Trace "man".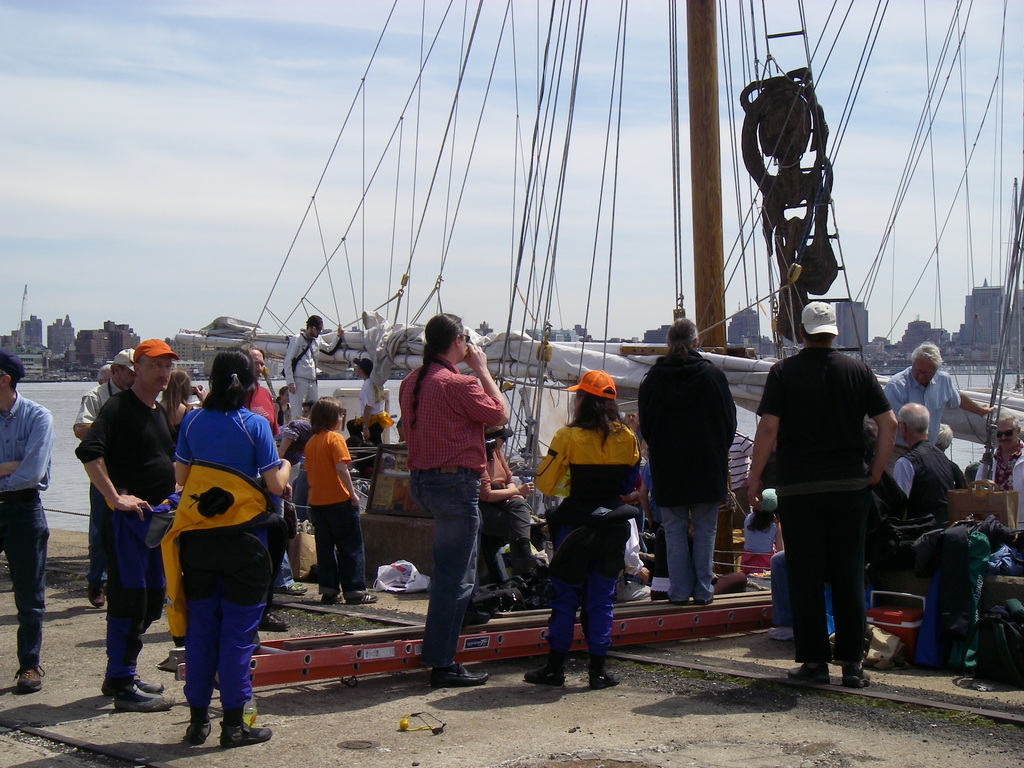
Traced to (x1=71, y1=346, x2=138, y2=610).
